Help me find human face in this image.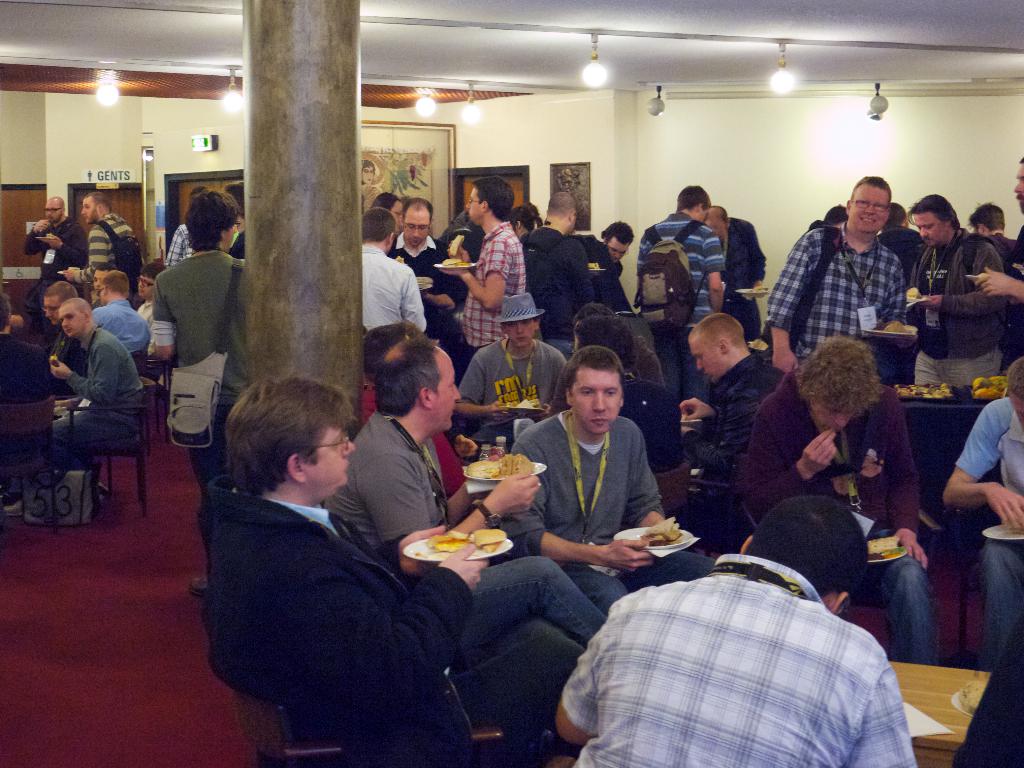
Found it: left=42, top=300, right=58, bottom=322.
